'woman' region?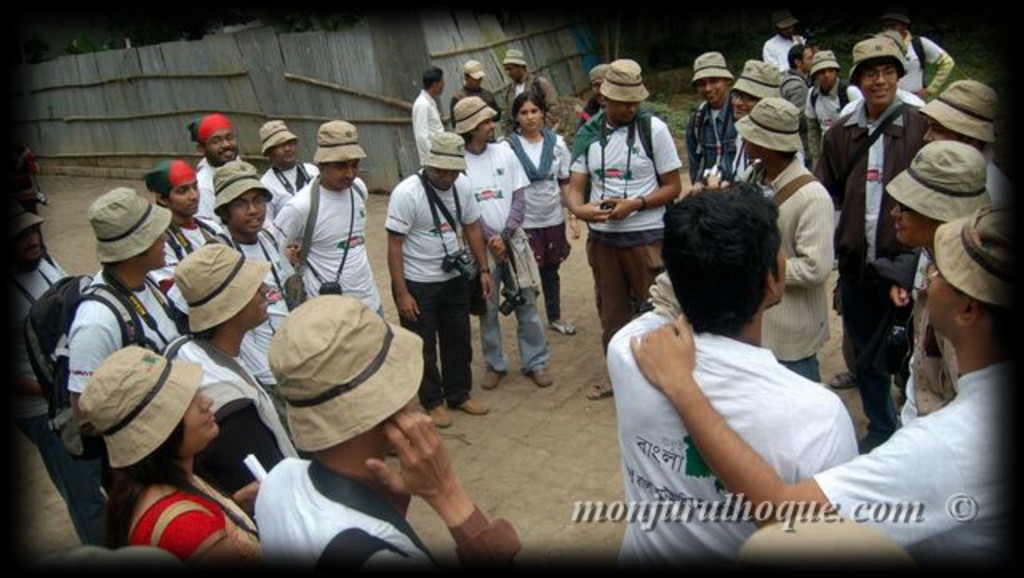
[left=69, top=343, right=264, bottom=564]
